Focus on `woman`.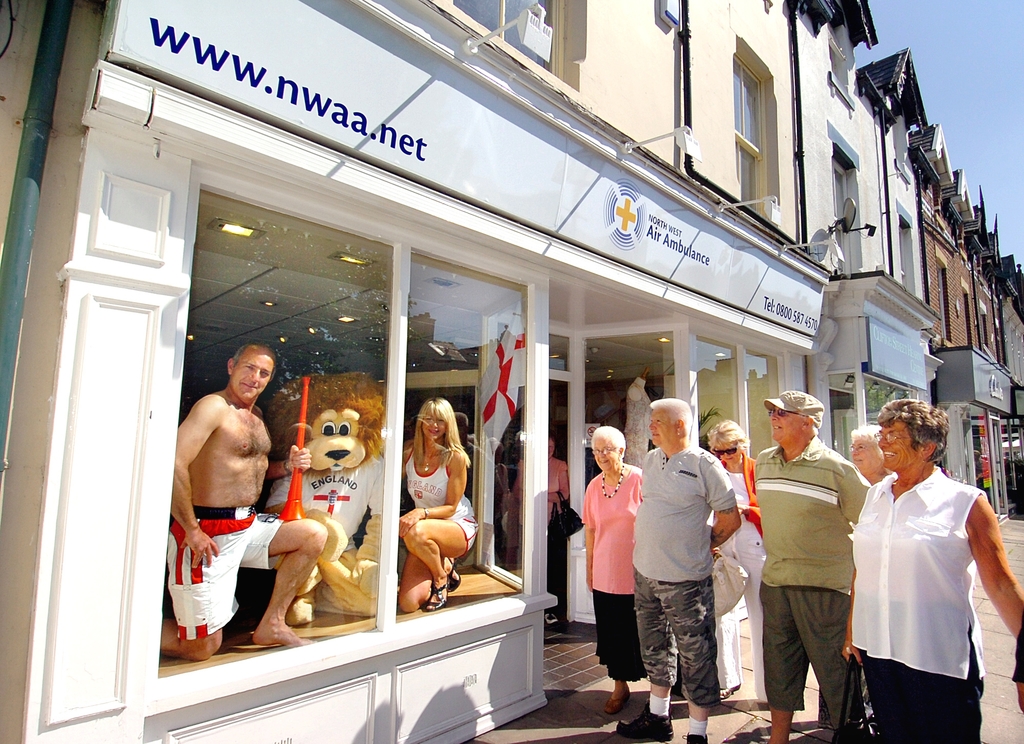
Focused at {"left": 397, "top": 396, "right": 479, "bottom": 615}.
